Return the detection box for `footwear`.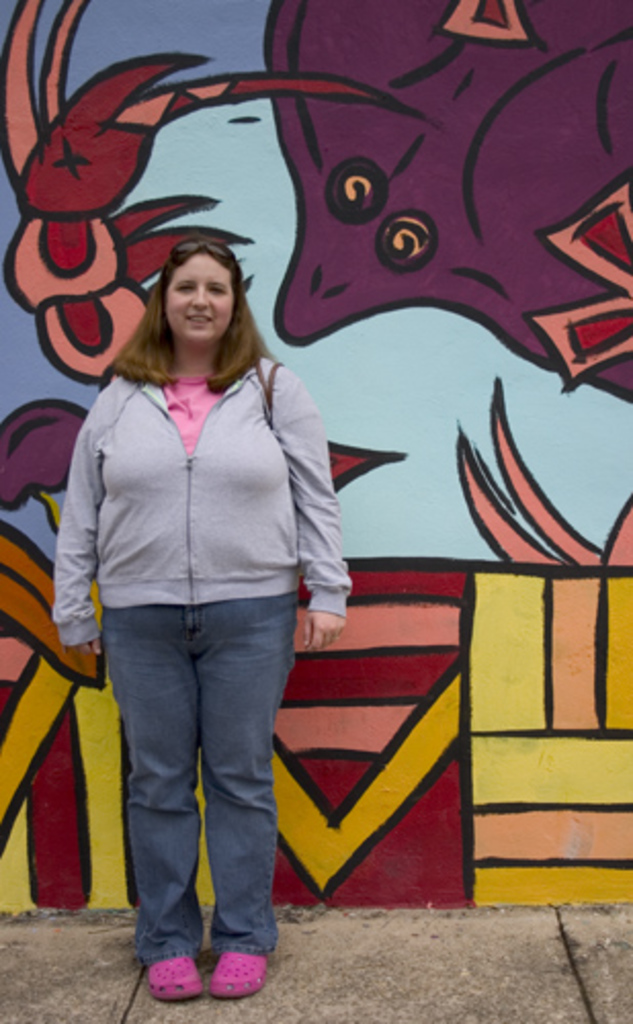
box(141, 946, 203, 999).
